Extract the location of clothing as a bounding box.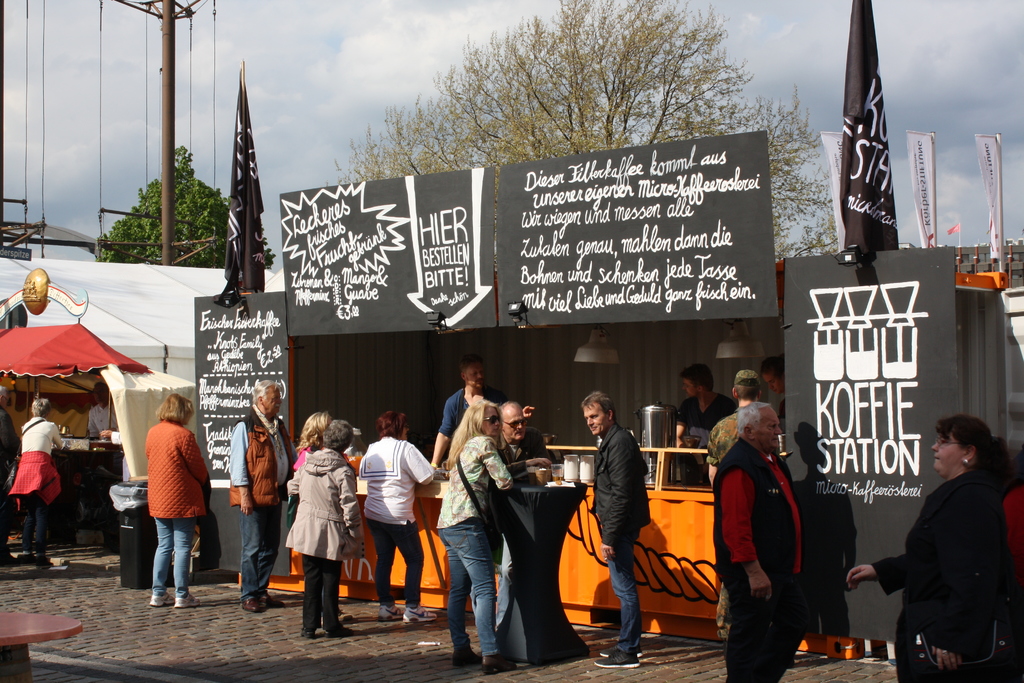
285,447,365,632.
